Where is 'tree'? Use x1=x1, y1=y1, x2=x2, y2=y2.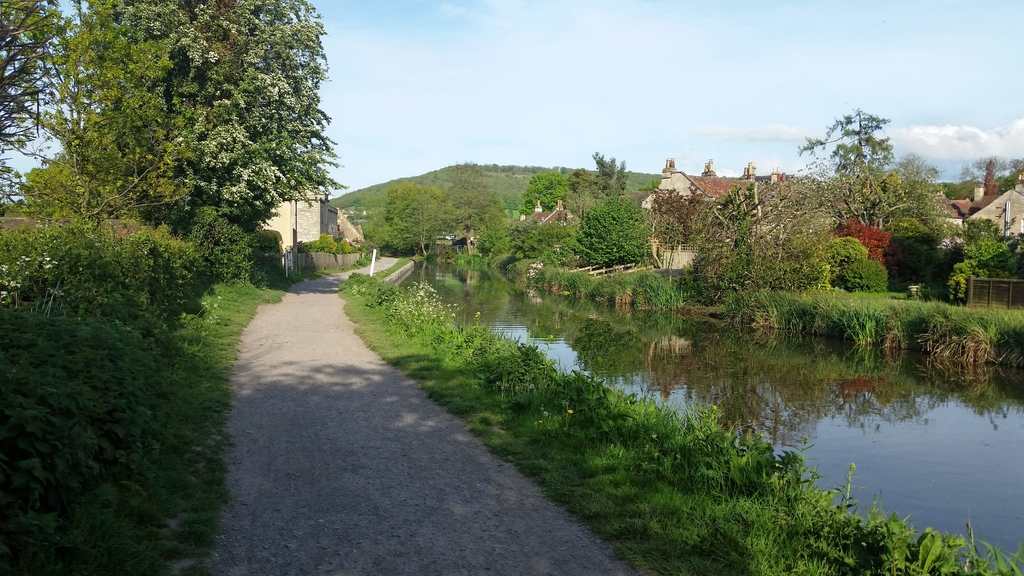
x1=20, y1=15, x2=349, y2=340.
